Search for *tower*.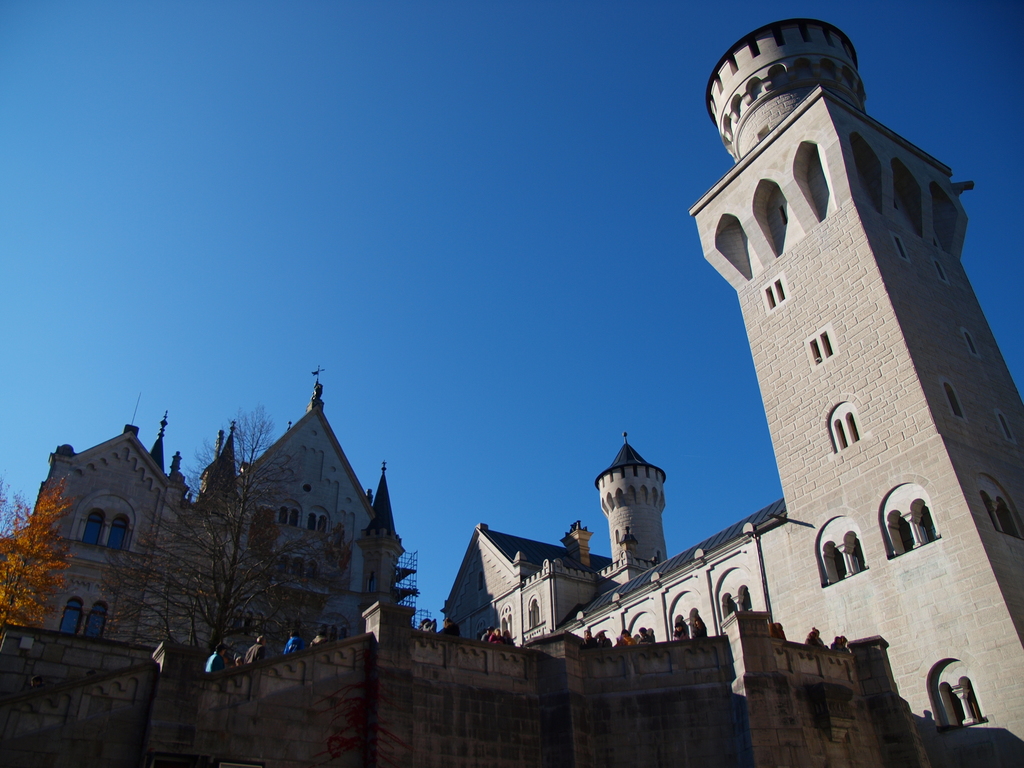
Found at (x1=0, y1=379, x2=416, y2=679).
